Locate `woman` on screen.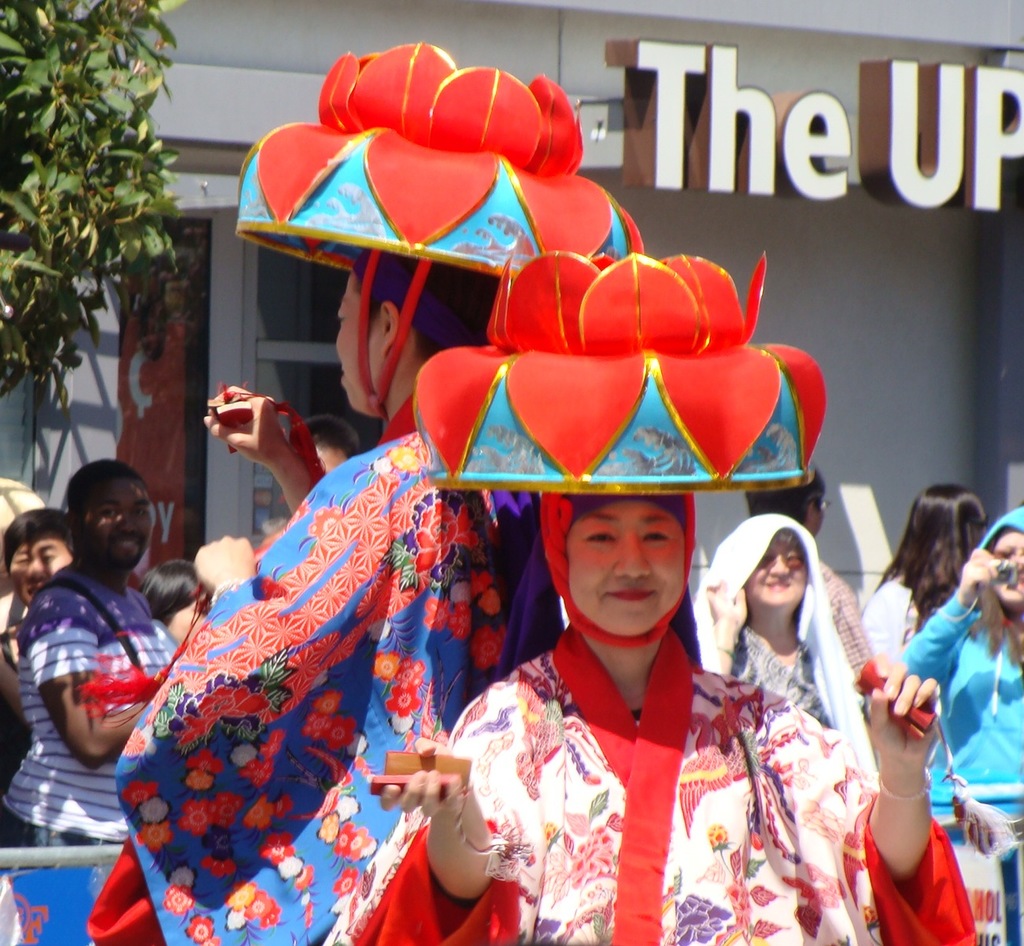
On screen at bbox=(897, 504, 1023, 841).
